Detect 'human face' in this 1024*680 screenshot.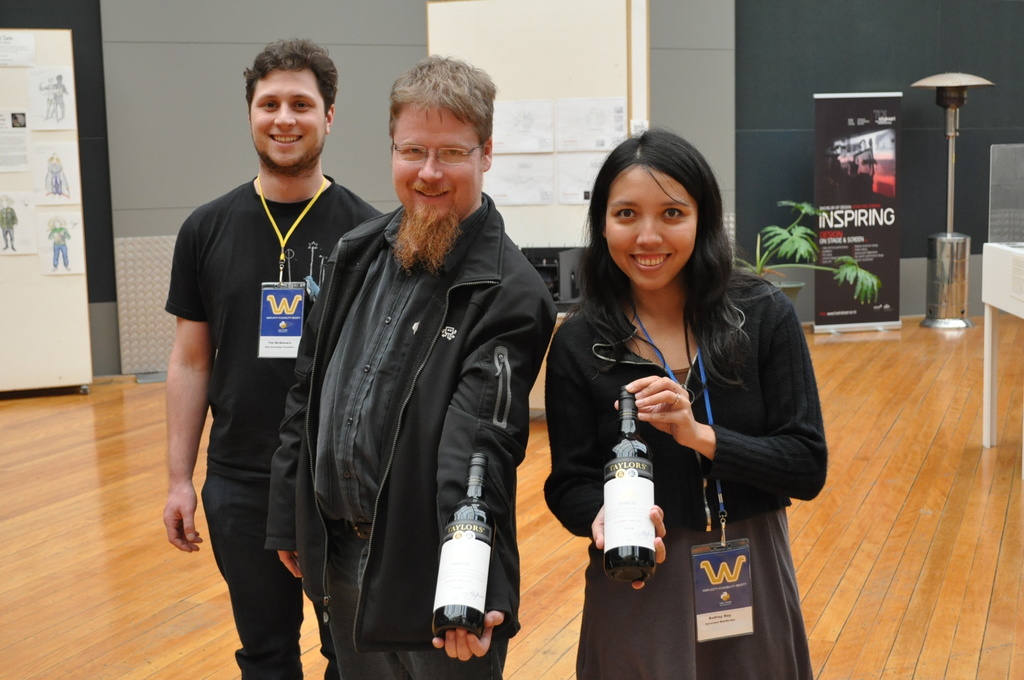
Detection: (390,106,488,219).
